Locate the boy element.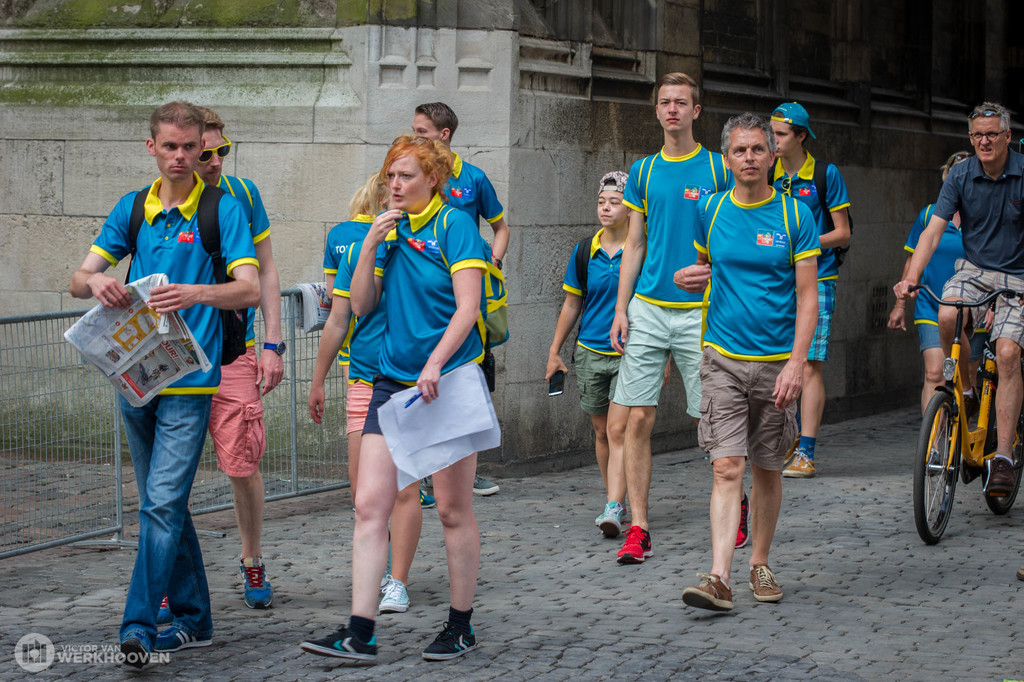
Element bbox: box=[409, 100, 509, 496].
